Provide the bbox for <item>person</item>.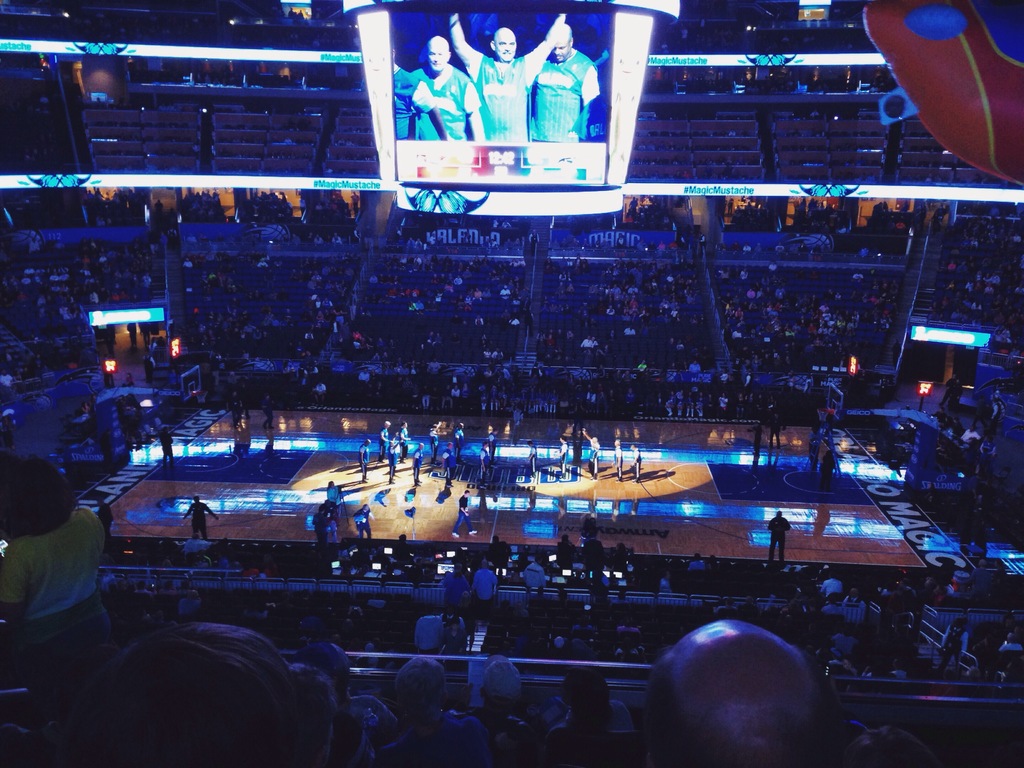
(x1=863, y1=664, x2=890, y2=678).
